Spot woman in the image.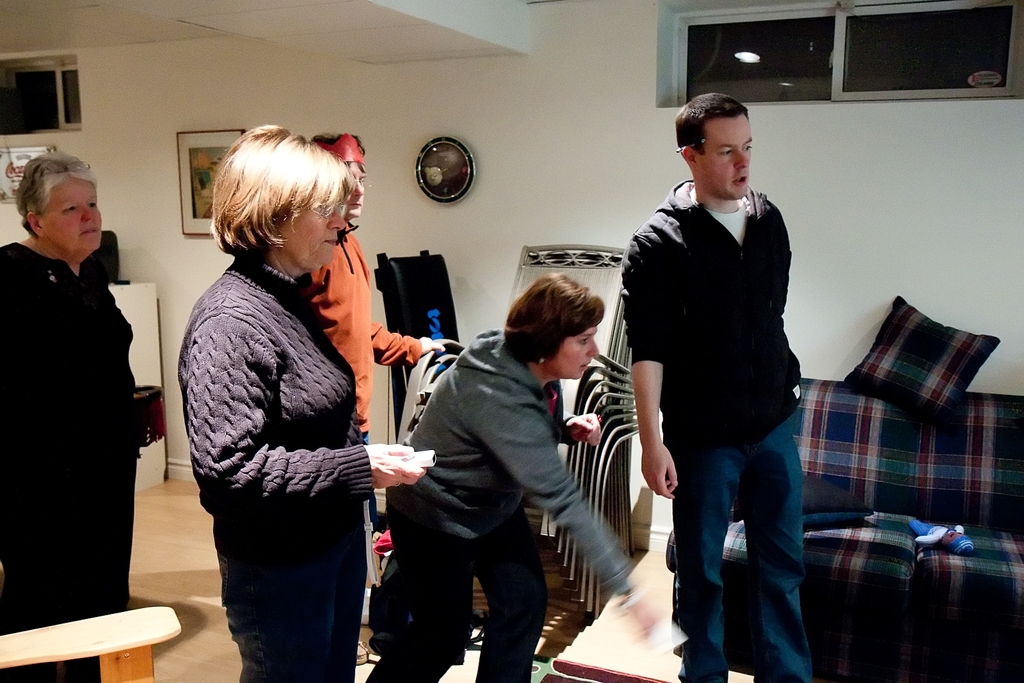
woman found at box=[173, 119, 437, 682].
